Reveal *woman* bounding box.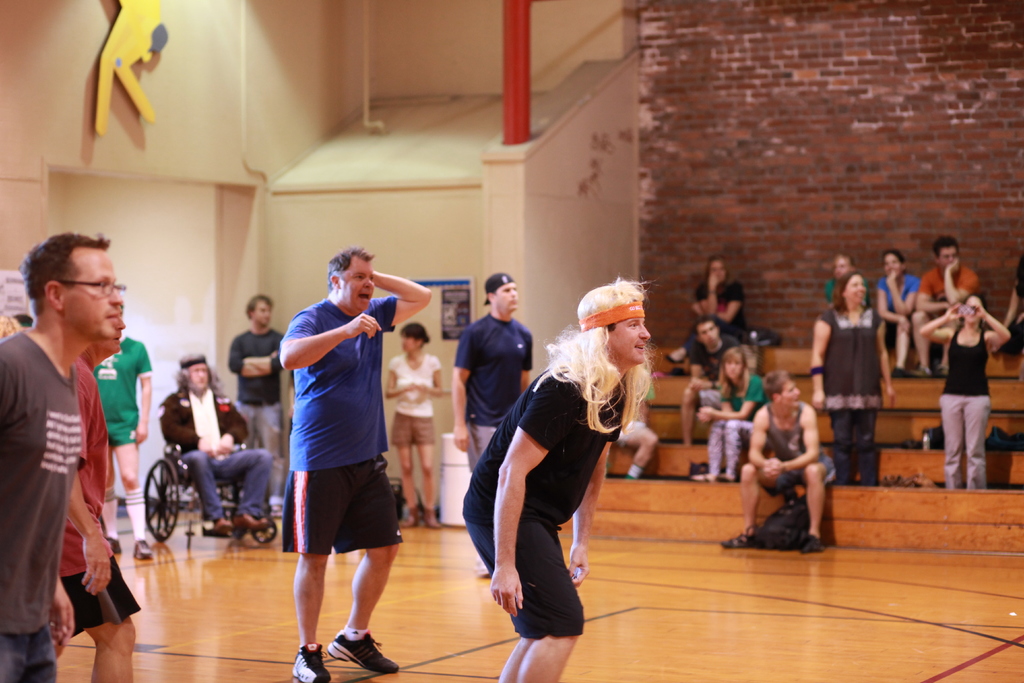
Revealed: l=695, t=346, r=770, b=483.
